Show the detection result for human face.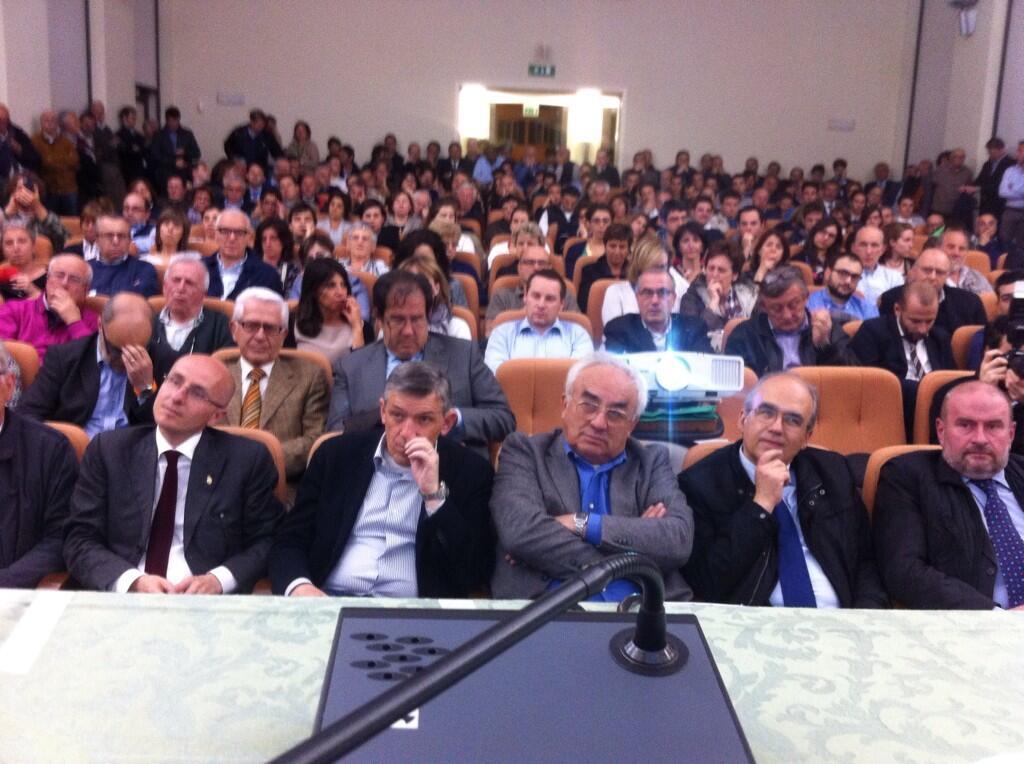
x1=434 y1=202 x2=460 y2=228.
